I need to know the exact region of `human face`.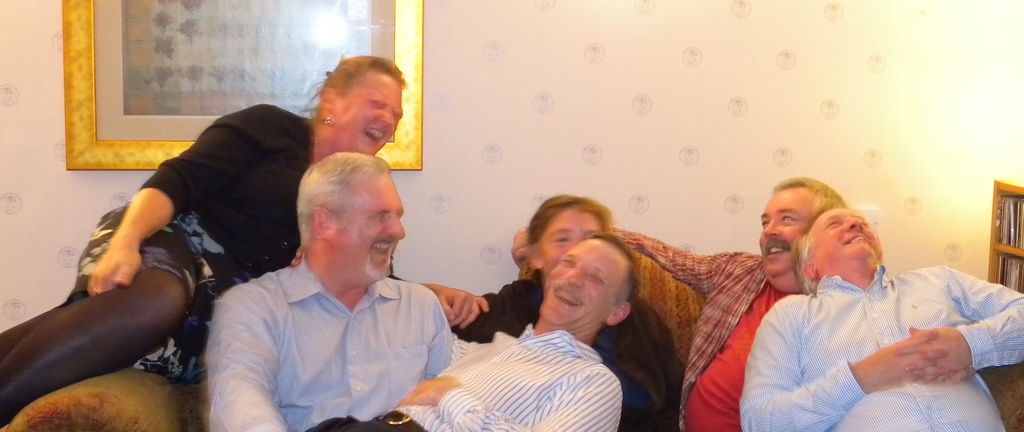
Region: left=538, top=236, right=619, bottom=333.
